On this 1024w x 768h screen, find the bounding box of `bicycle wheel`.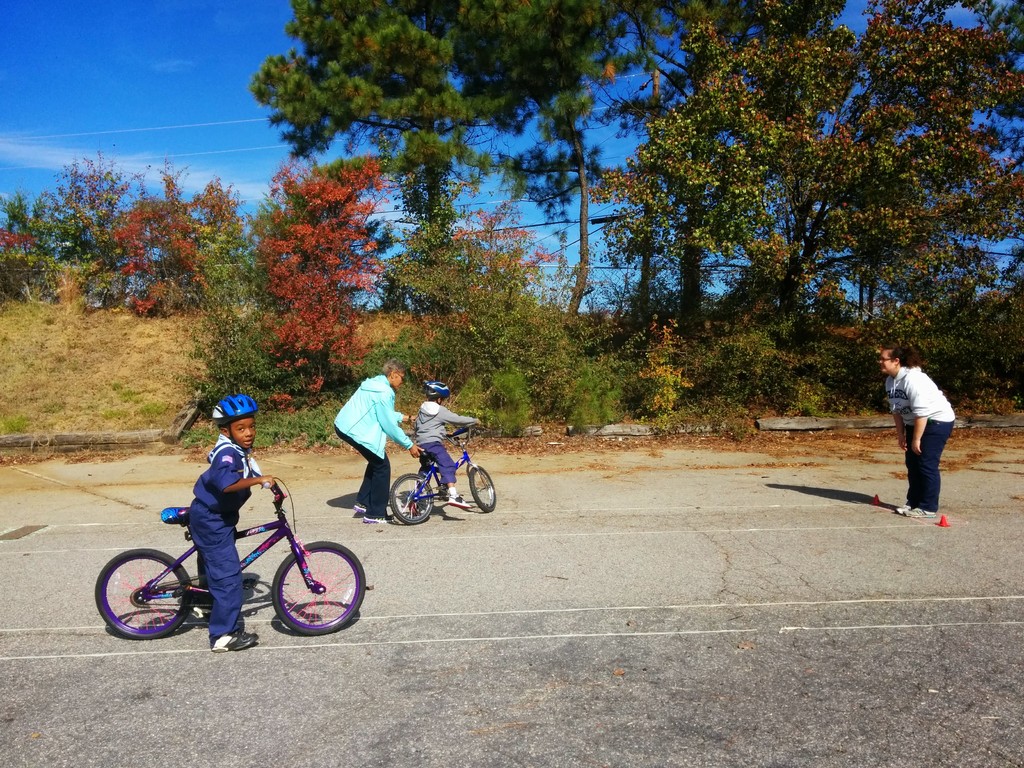
Bounding box: [273,541,366,637].
